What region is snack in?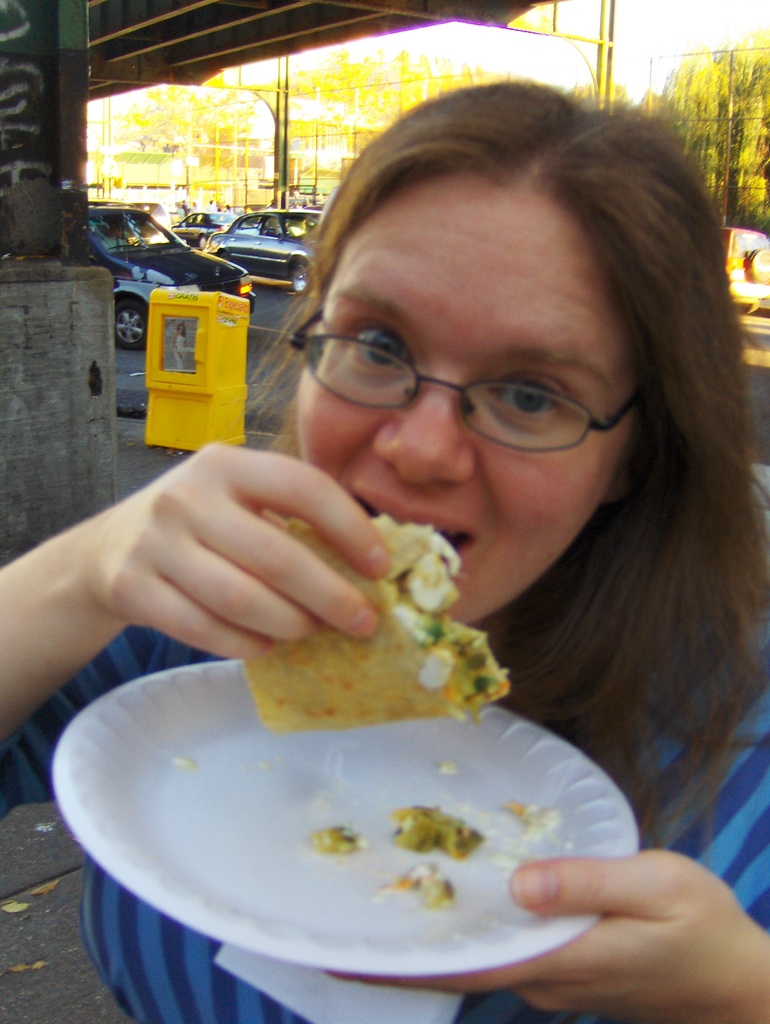
{"left": 216, "top": 511, "right": 517, "bottom": 740}.
